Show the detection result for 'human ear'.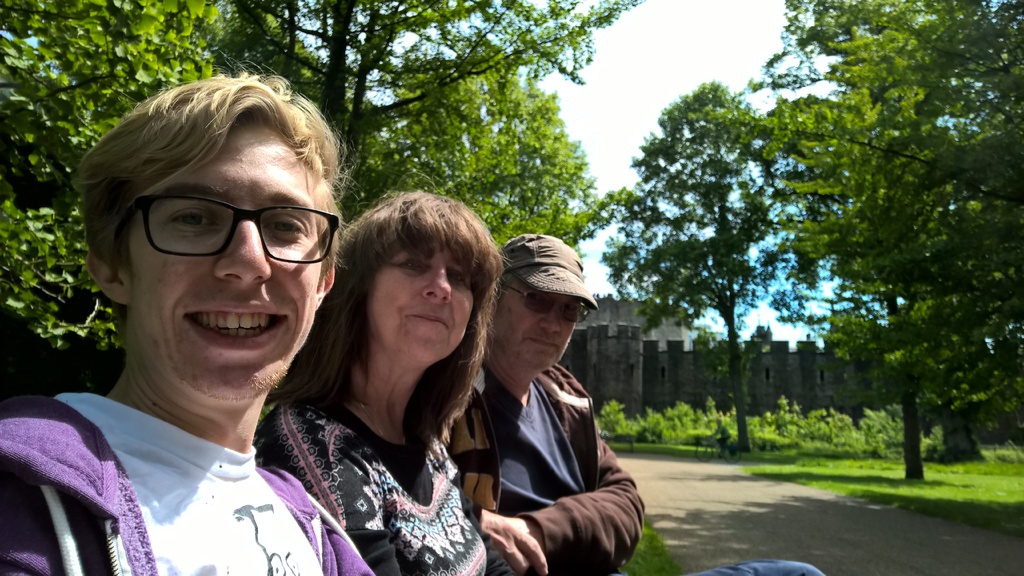
316, 262, 336, 309.
